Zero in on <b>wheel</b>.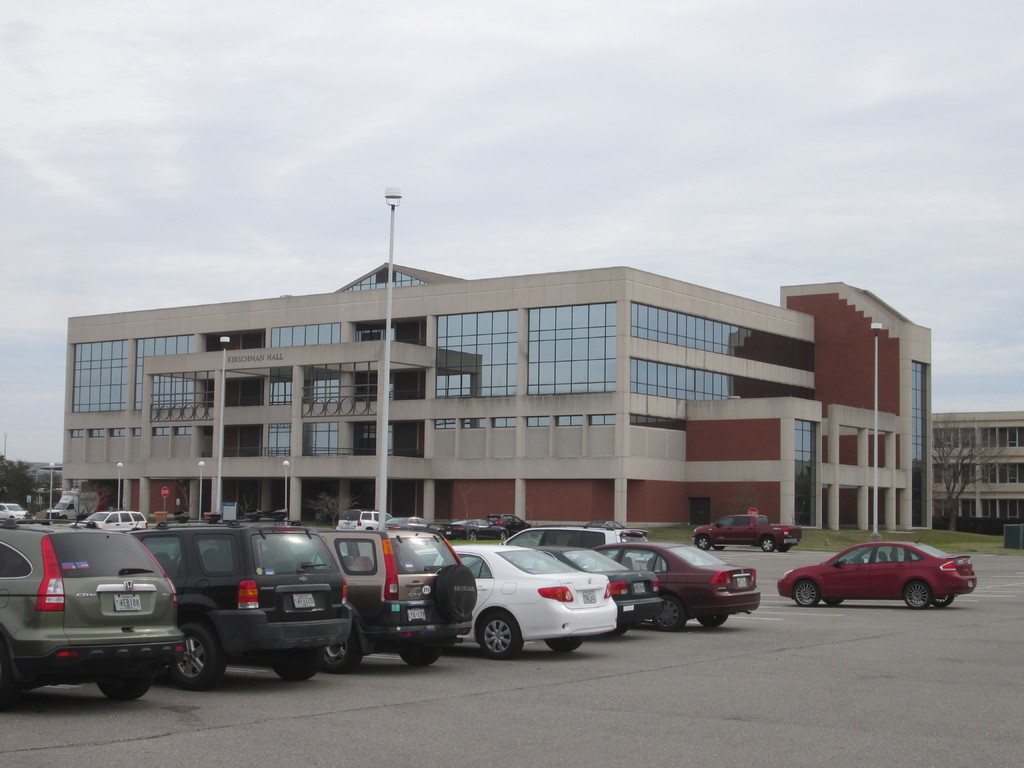
Zeroed in: bbox=(775, 547, 791, 552).
